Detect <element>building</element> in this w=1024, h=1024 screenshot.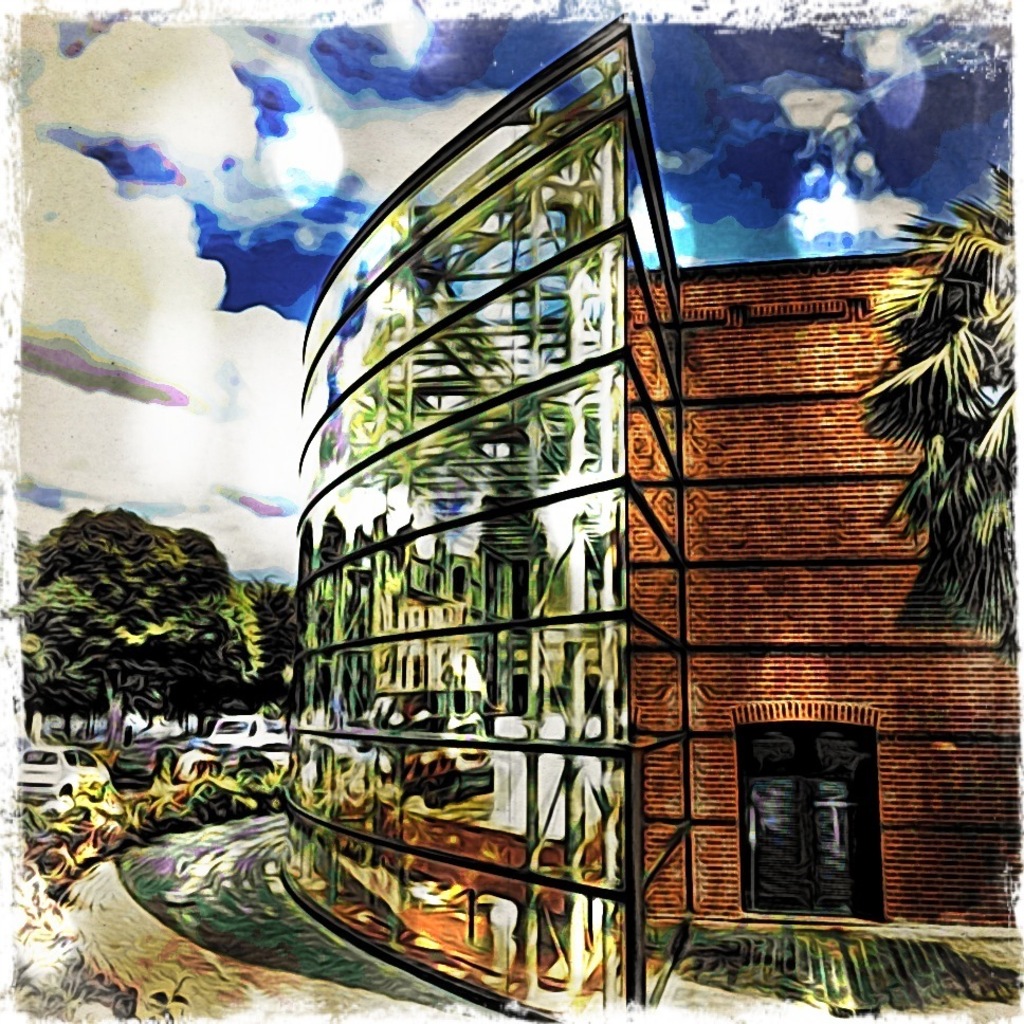
Detection: Rect(271, 13, 1023, 1023).
